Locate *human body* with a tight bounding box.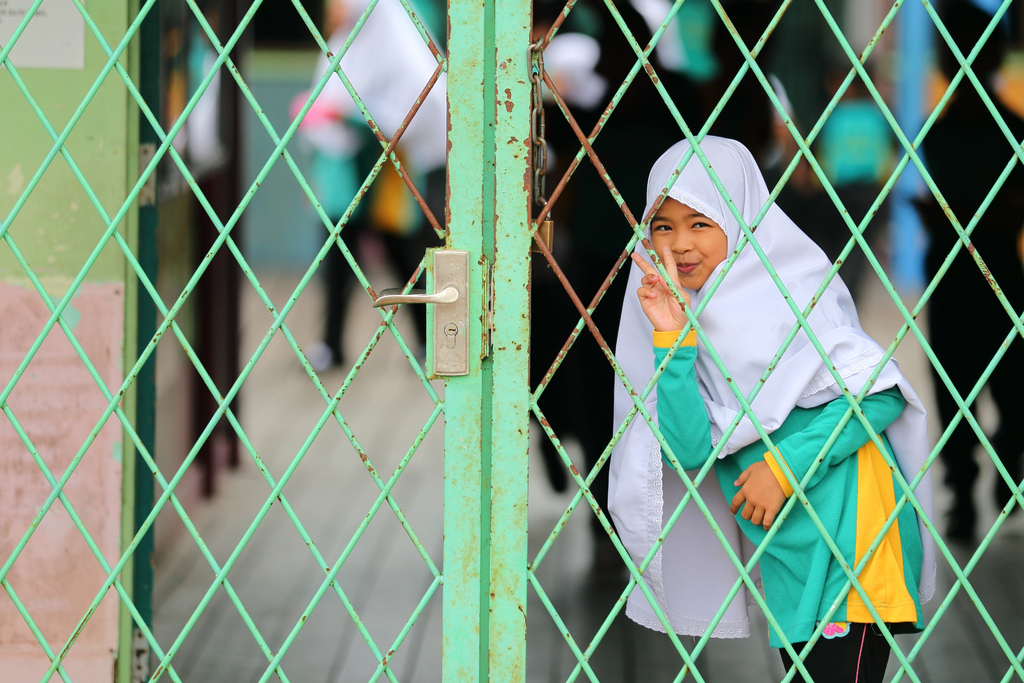
{"left": 545, "top": 102, "right": 968, "bottom": 656}.
